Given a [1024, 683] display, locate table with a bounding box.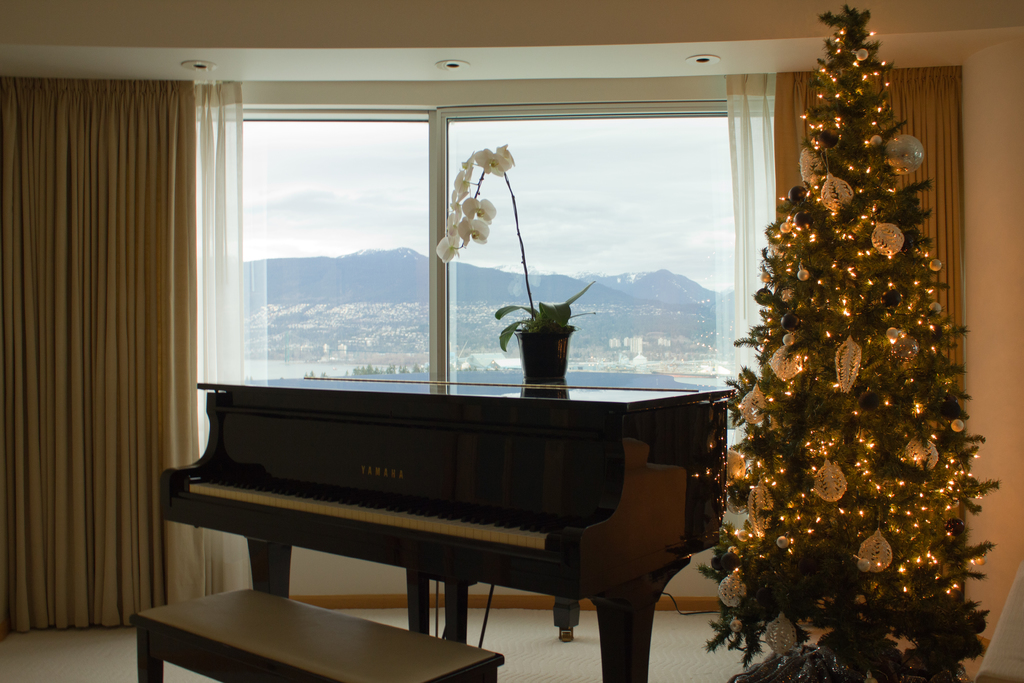
Located: {"left": 111, "top": 589, "right": 428, "bottom": 680}.
